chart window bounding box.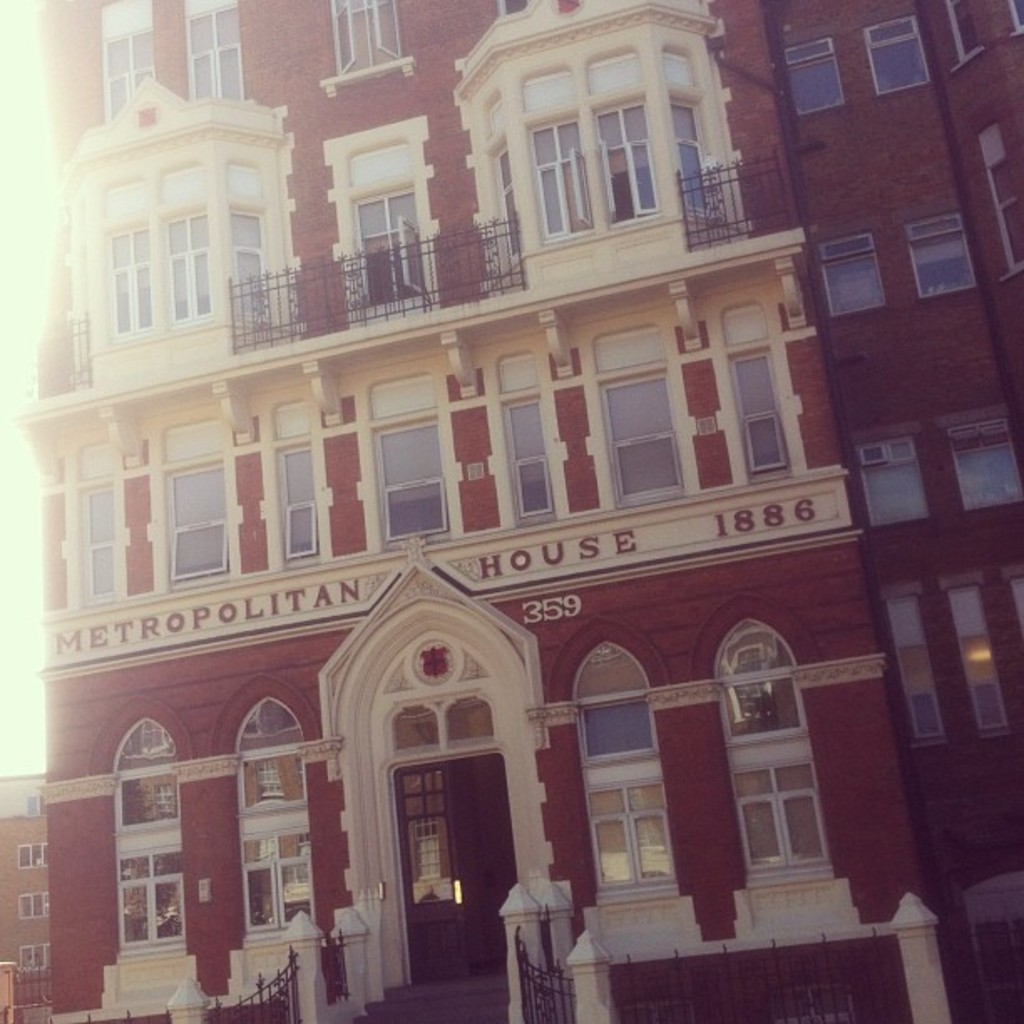
Charted: 20, 890, 52, 919.
